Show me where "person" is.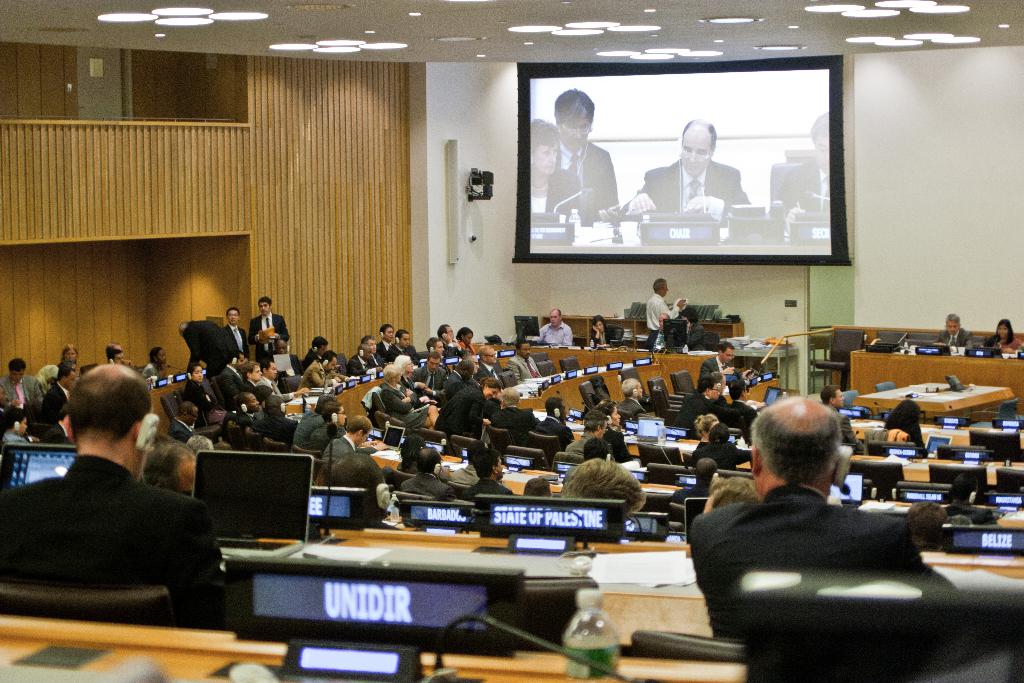
"person" is at left=175, top=320, right=236, bottom=382.
